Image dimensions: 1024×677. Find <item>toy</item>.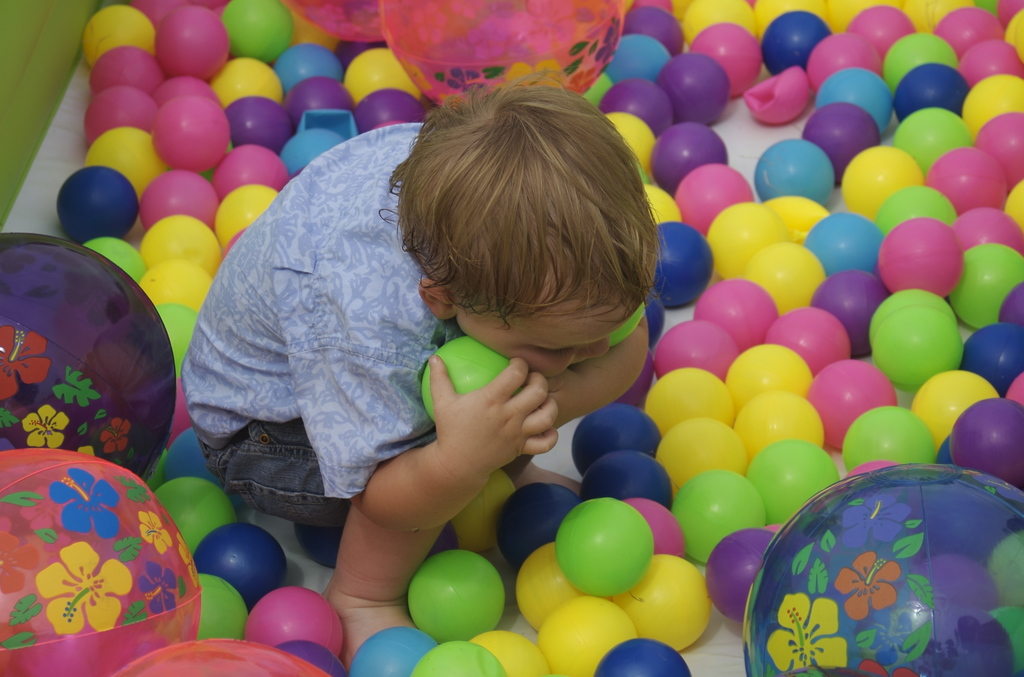
pyautogui.locateOnScreen(586, 450, 669, 503).
